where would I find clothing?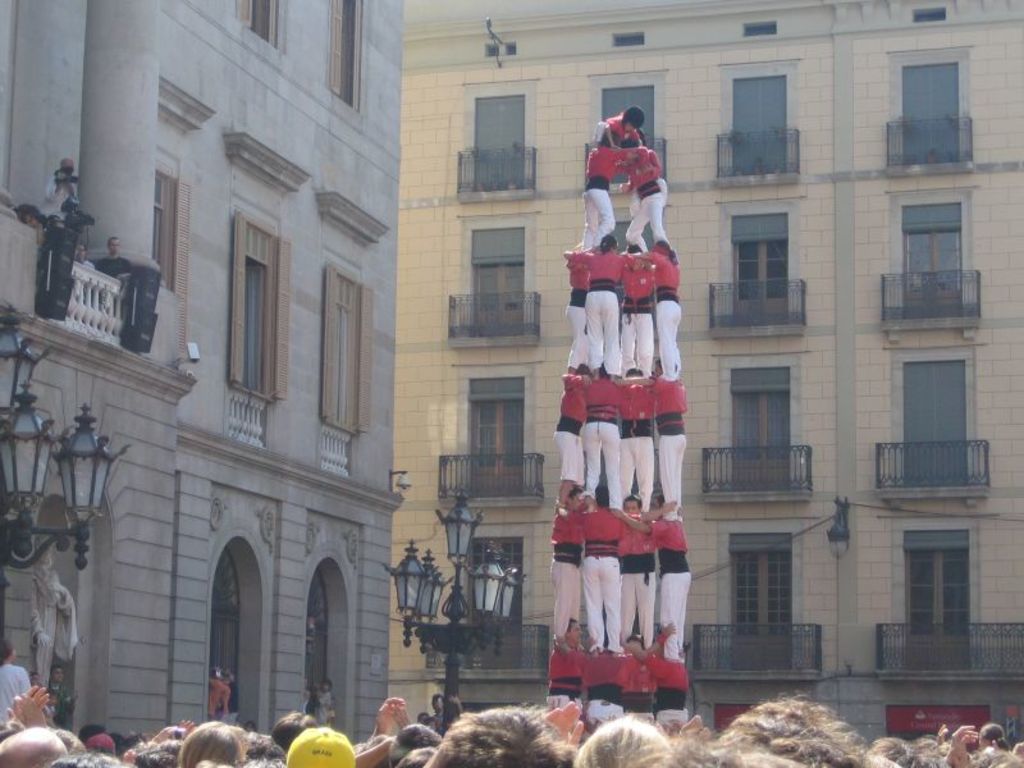
At Rect(96, 253, 127, 276).
